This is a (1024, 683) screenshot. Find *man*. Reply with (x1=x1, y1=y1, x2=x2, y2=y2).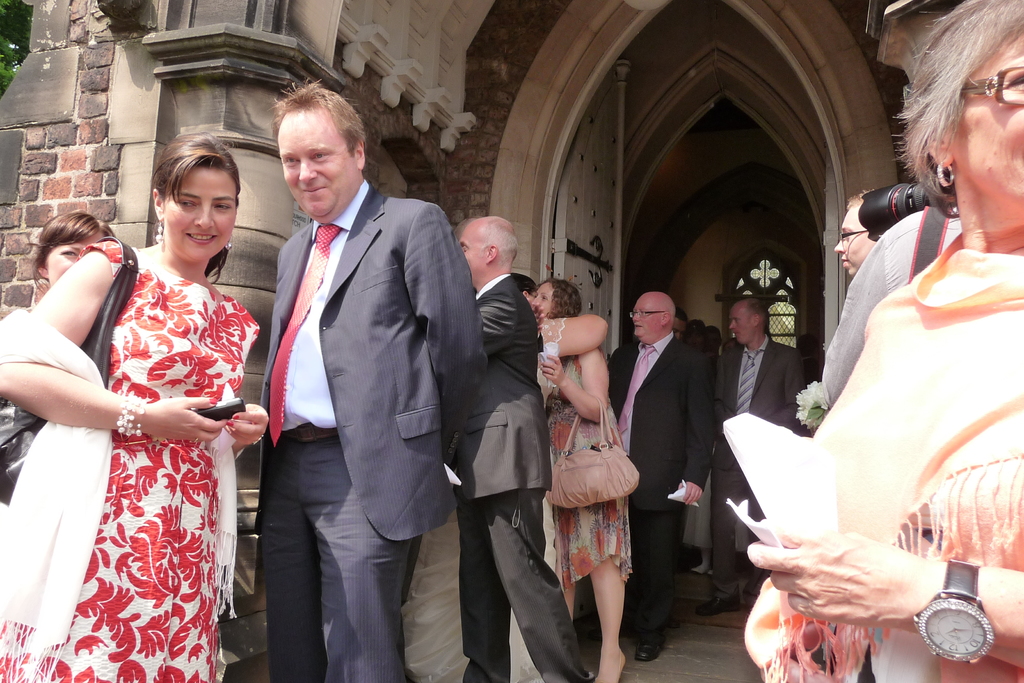
(x1=251, y1=75, x2=493, y2=682).
